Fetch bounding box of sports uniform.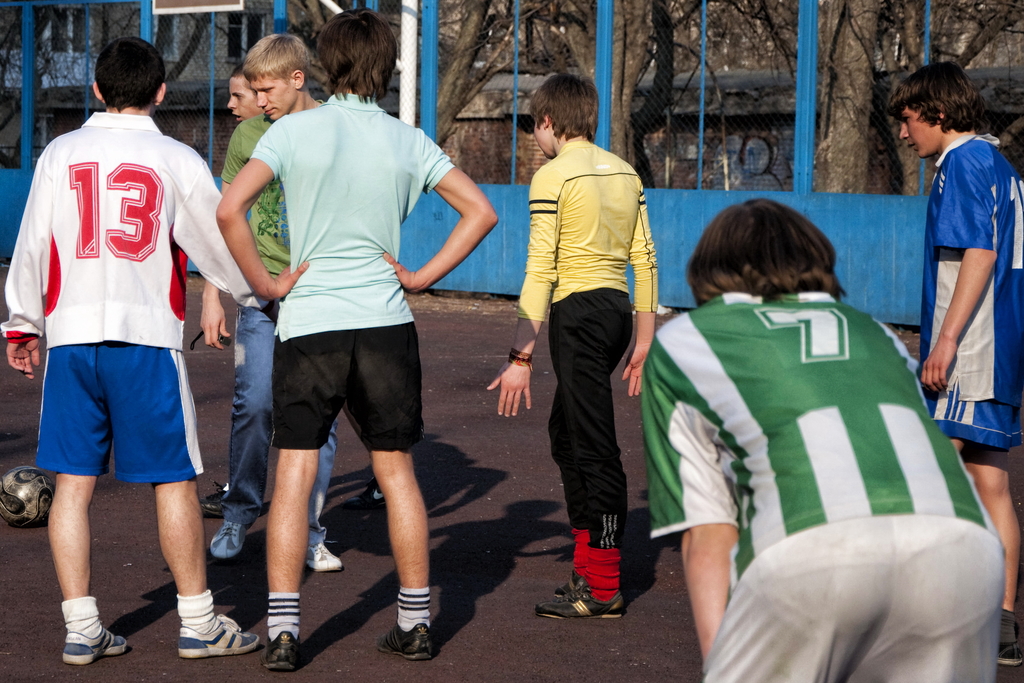
Bbox: 509, 137, 657, 622.
